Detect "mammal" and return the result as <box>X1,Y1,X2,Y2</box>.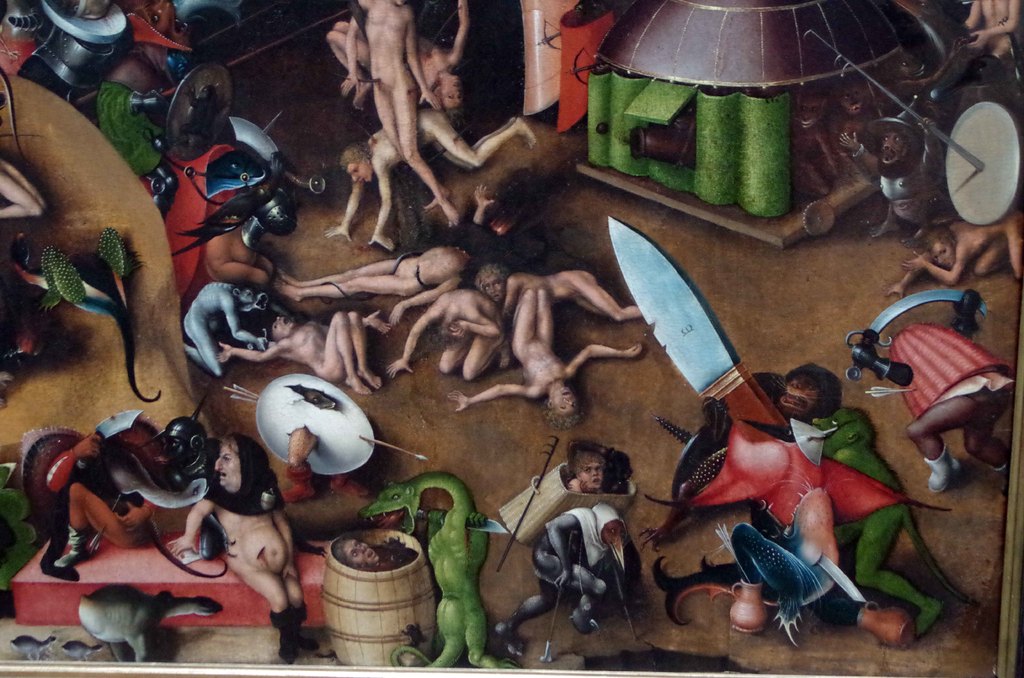
<box>840,115,941,247</box>.
